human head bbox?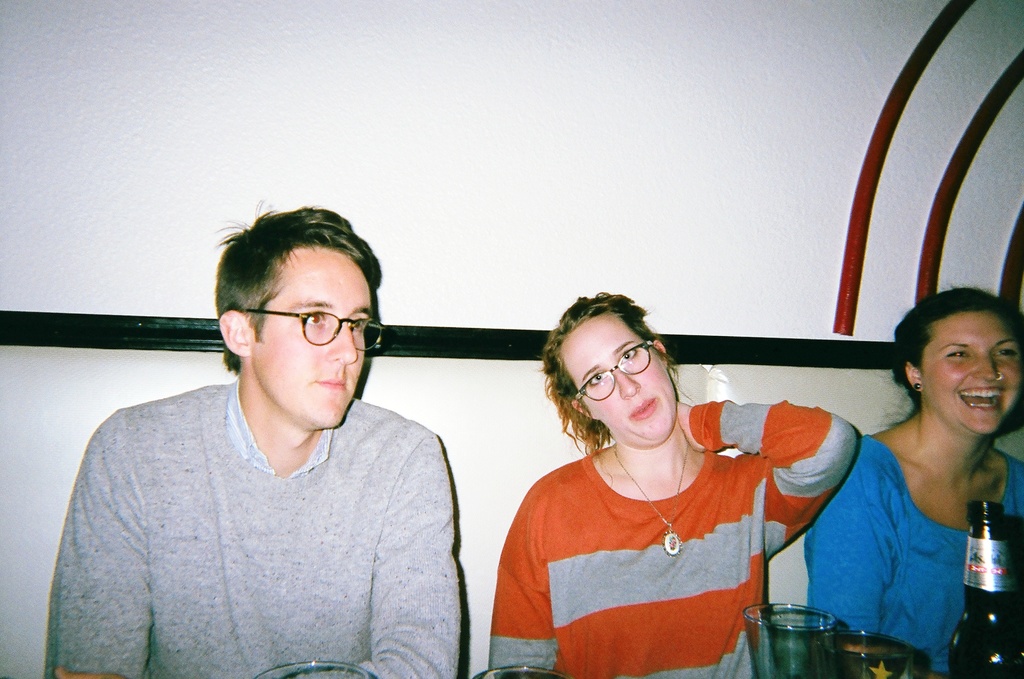
[left=882, top=296, right=1020, bottom=450]
